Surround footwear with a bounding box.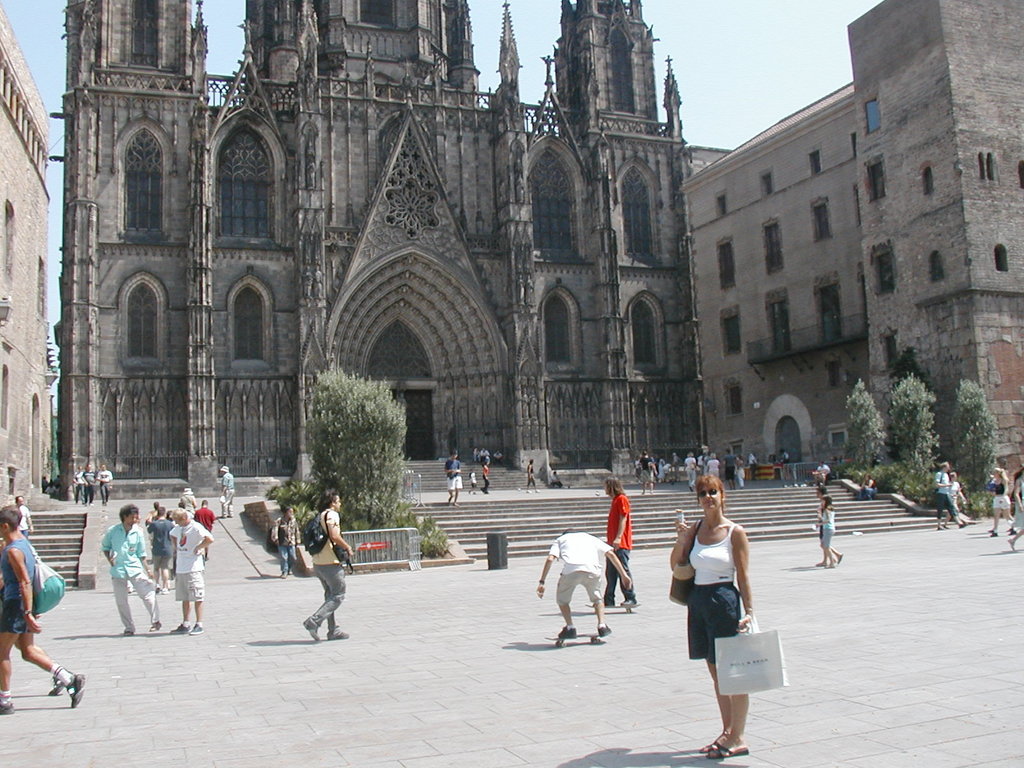
(x1=68, y1=676, x2=86, y2=710).
